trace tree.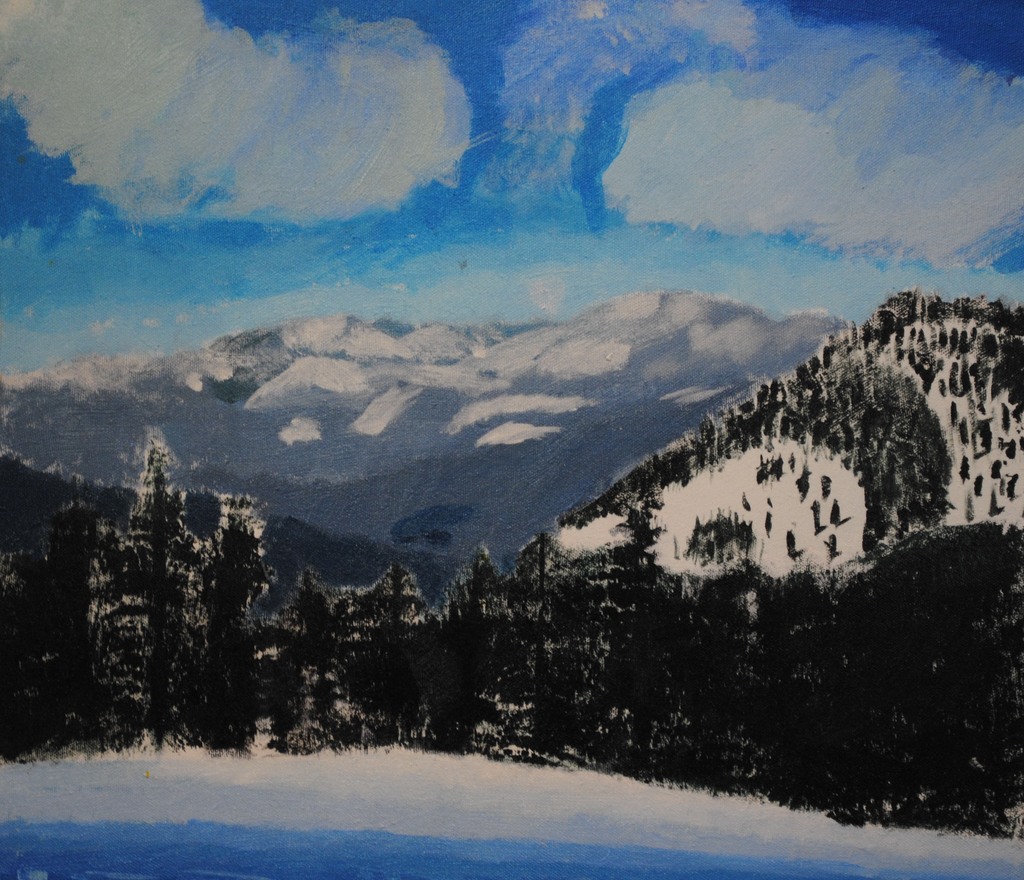
Traced to 781, 529, 798, 554.
